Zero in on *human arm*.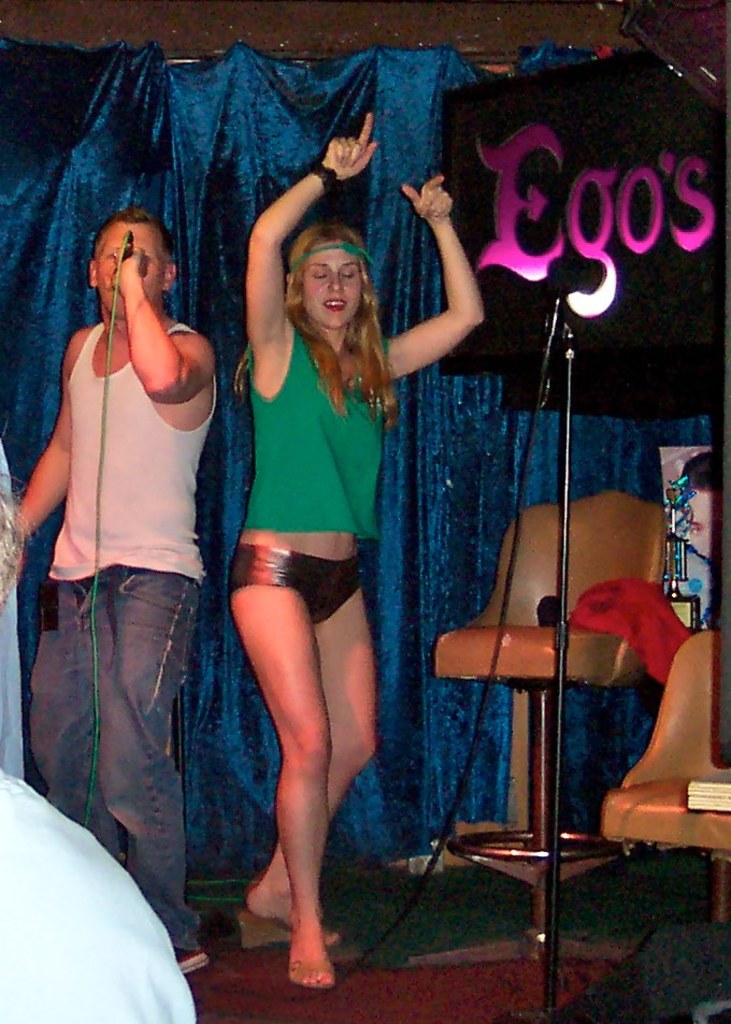
Zeroed in: locate(13, 327, 77, 539).
